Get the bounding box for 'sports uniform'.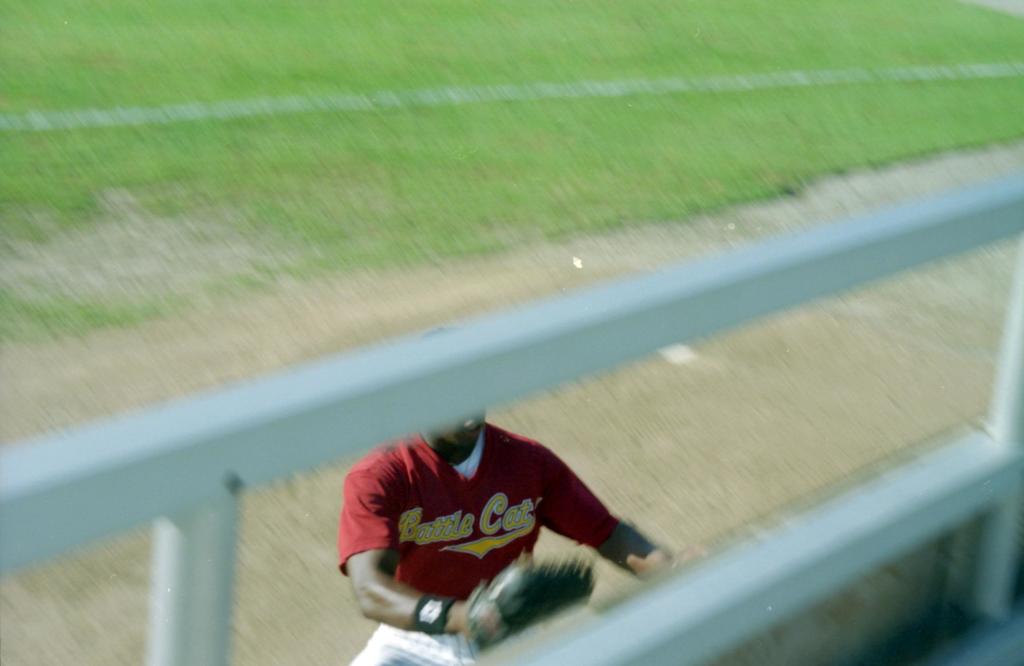
bbox(319, 394, 633, 665).
